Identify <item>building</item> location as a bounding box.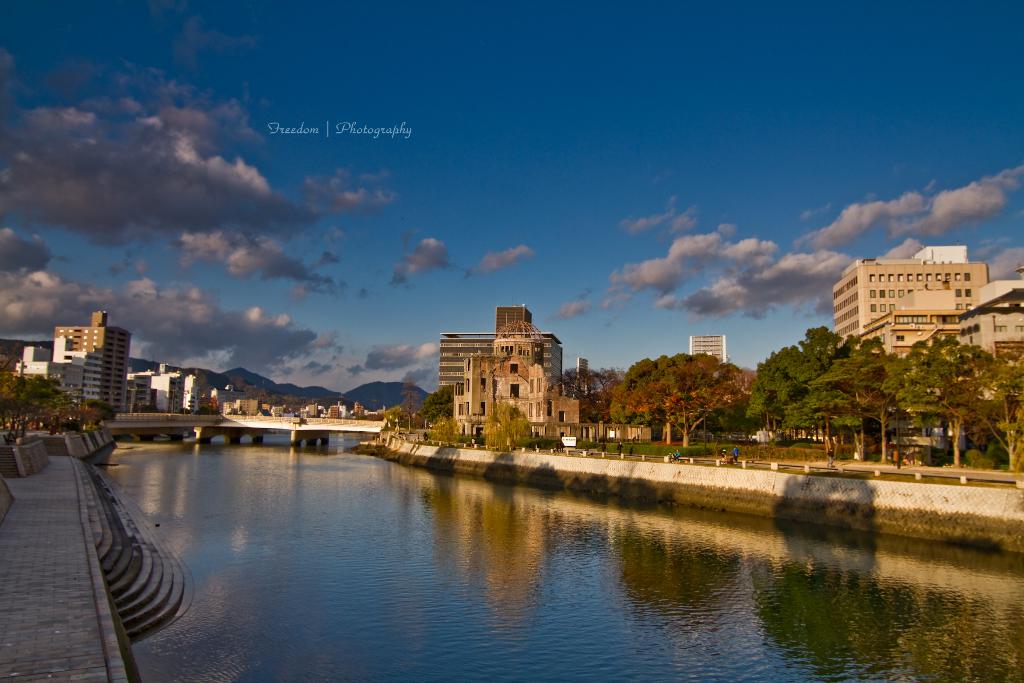
Rect(454, 320, 580, 449).
